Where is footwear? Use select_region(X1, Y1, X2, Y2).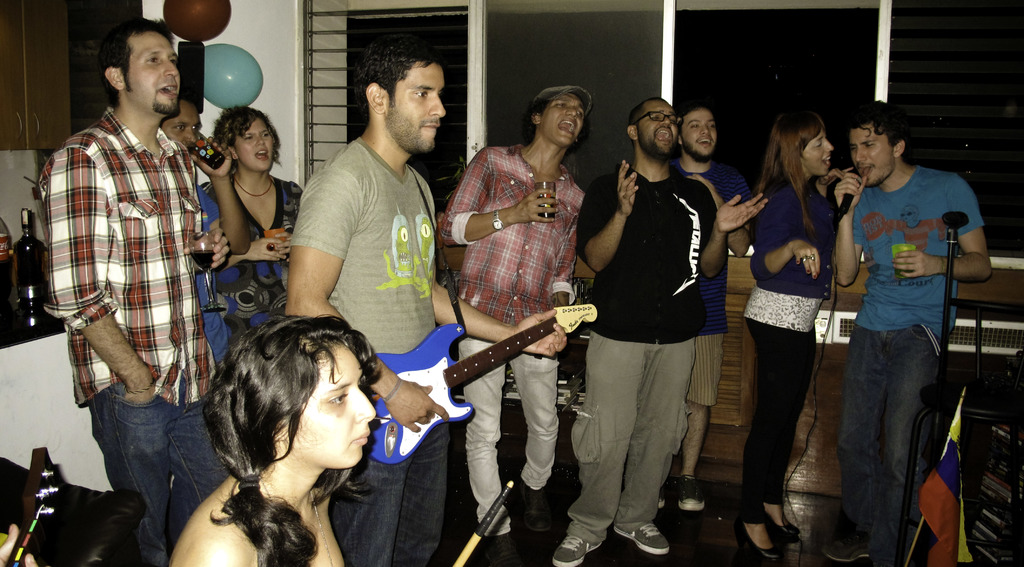
select_region(762, 495, 787, 527).
